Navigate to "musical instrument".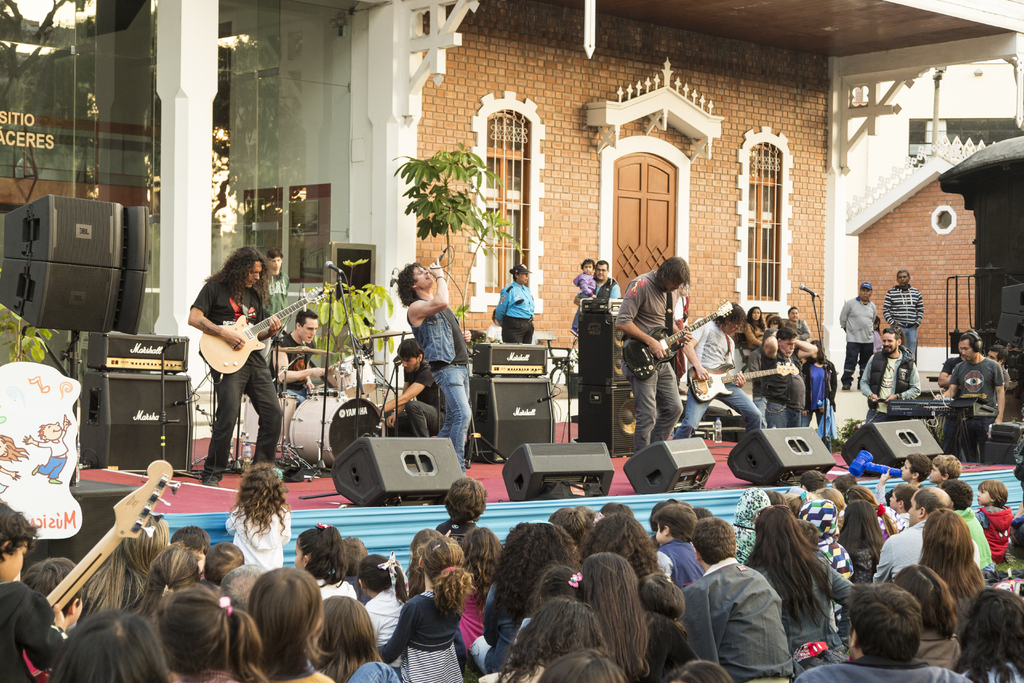
Navigation target: {"x1": 45, "y1": 457, "x2": 184, "y2": 612}.
